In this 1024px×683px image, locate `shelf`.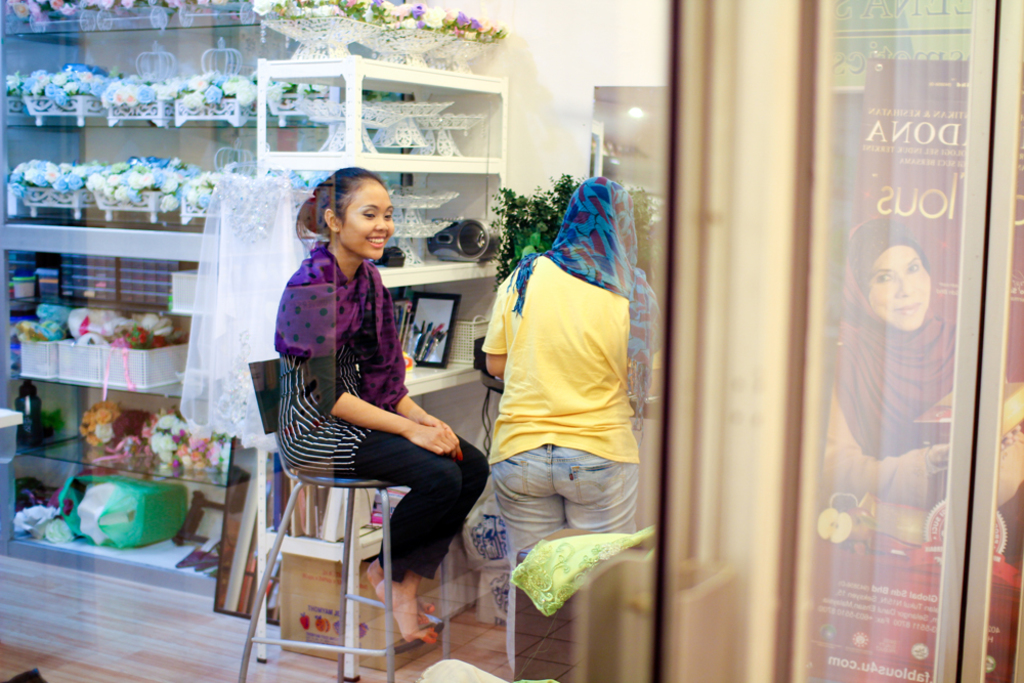
Bounding box: (left=0, top=18, right=292, bottom=40).
